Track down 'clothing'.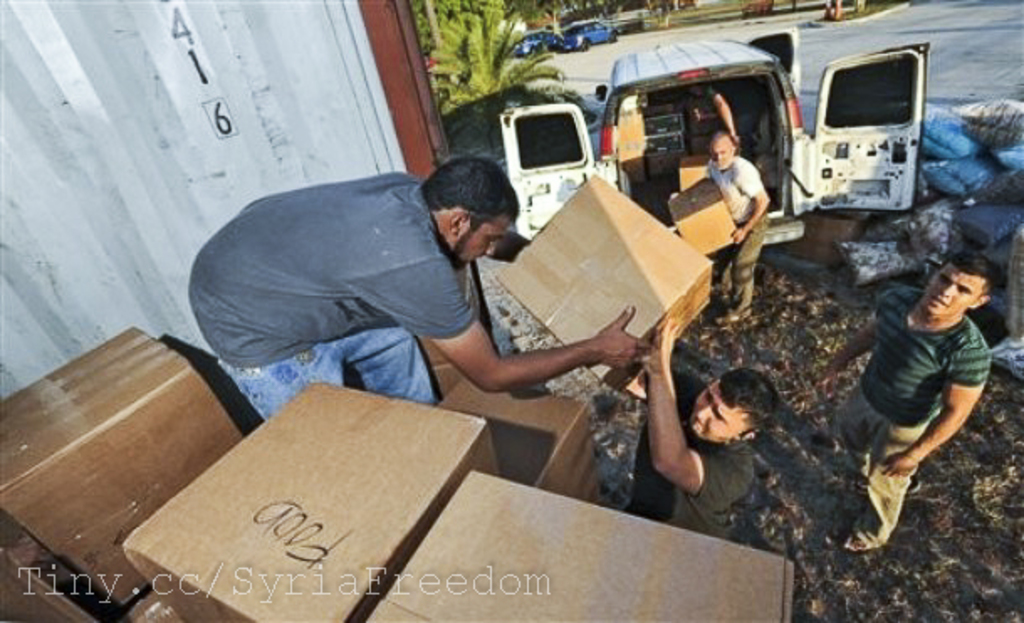
Tracked to pyautogui.locateOnScreen(828, 287, 992, 551).
